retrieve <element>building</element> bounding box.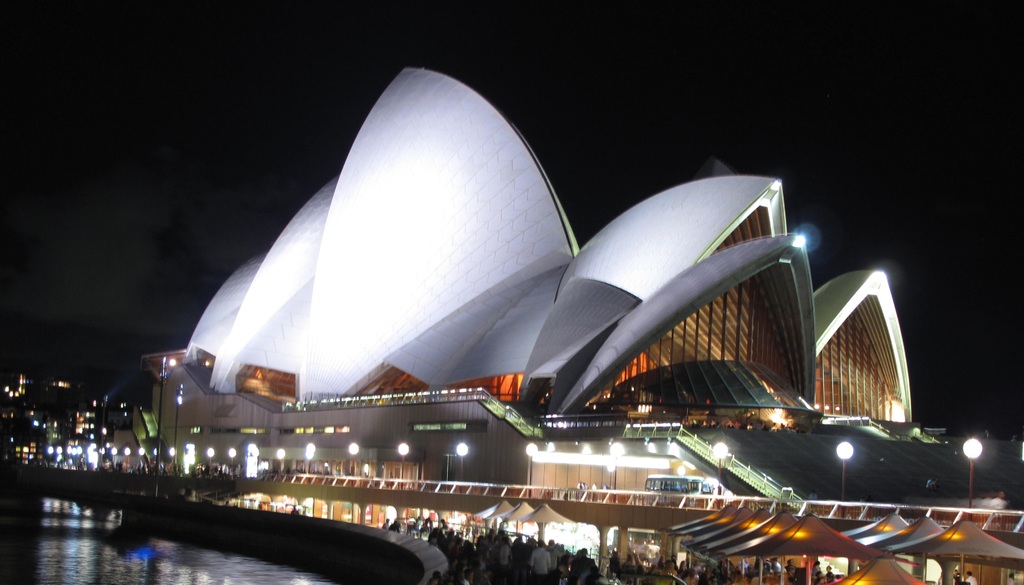
Bounding box: bbox(134, 59, 924, 508).
